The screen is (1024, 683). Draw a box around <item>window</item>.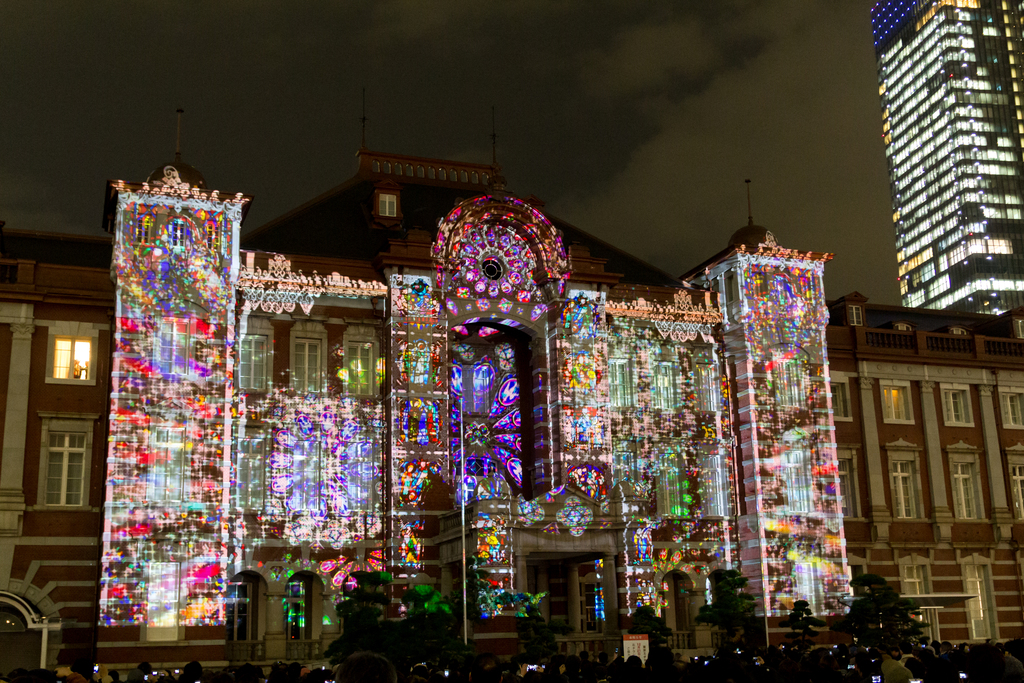
(1005, 455, 1023, 519).
